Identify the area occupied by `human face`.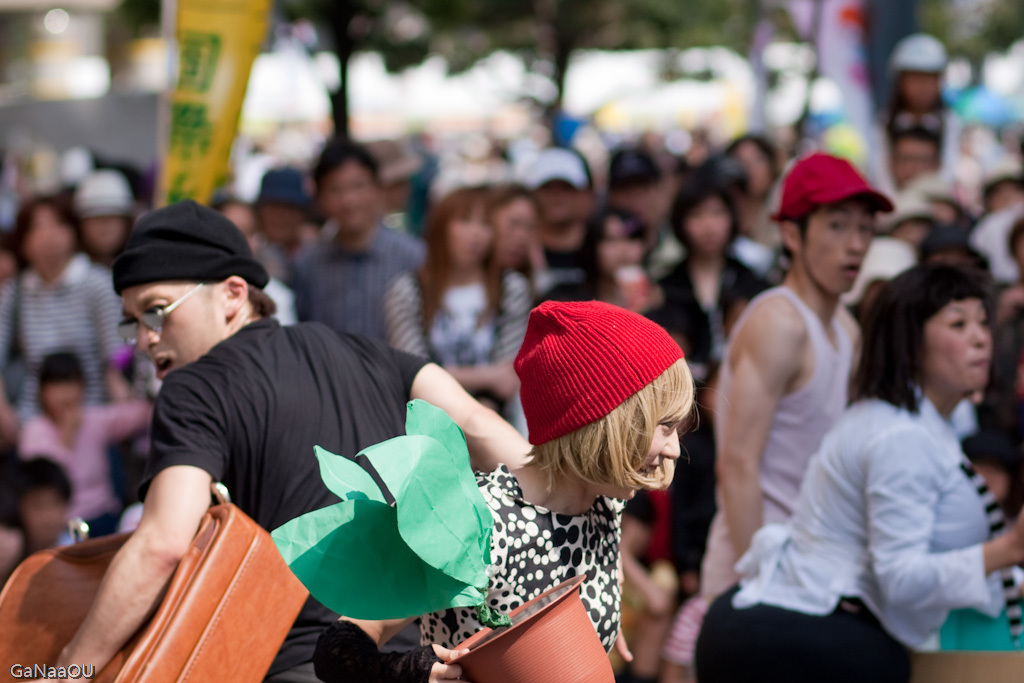
Area: pyautogui.locateOnScreen(445, 207, 493, 273).
